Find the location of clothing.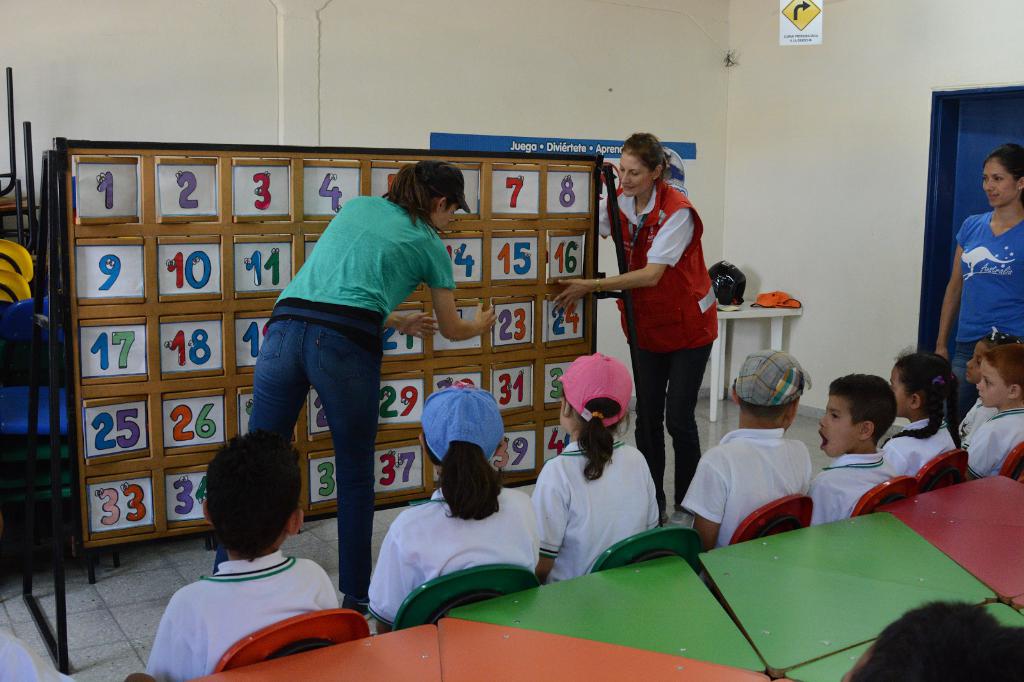
Location: (149,557,338,681).
